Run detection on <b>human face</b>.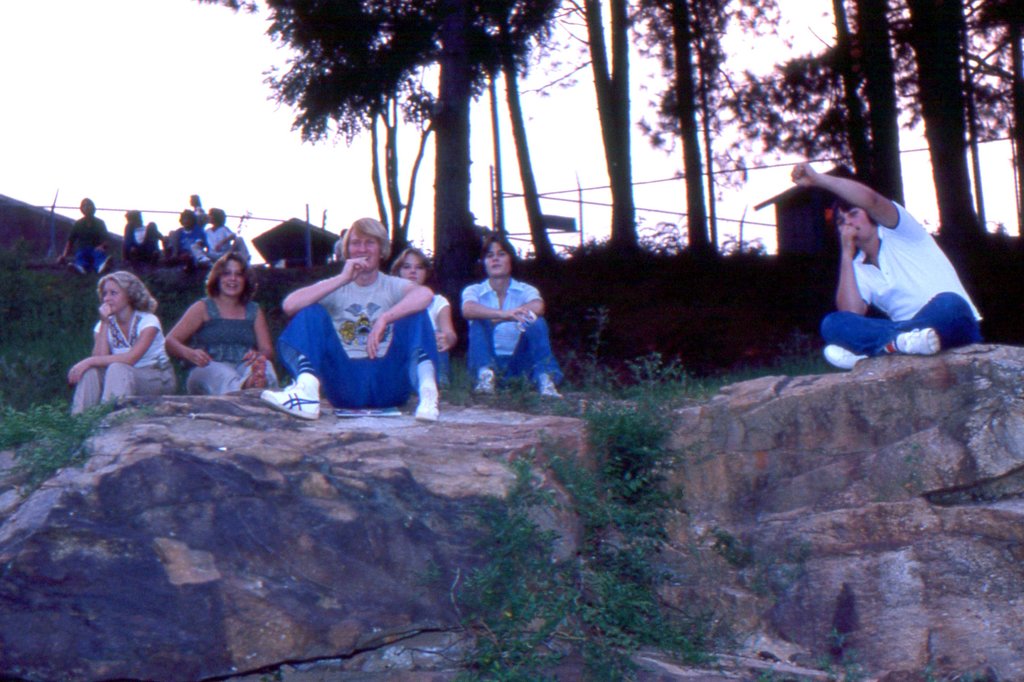
Result: [x1=486, y1=242, x2=513, y2=278].
